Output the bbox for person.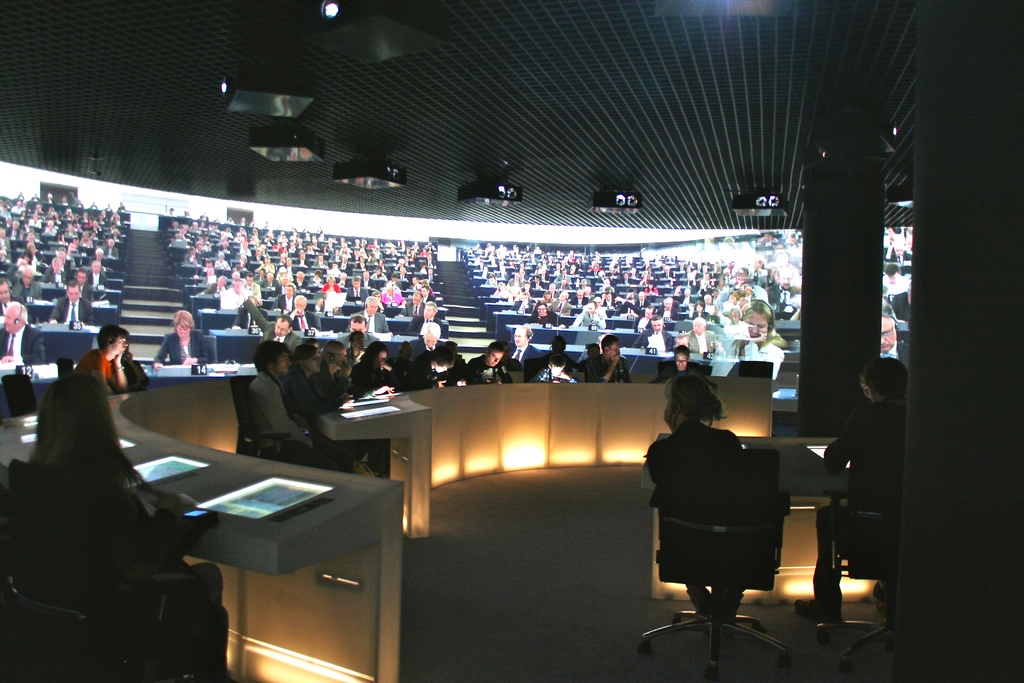
(x1=504, y1=343, x2=522, y2=367).
